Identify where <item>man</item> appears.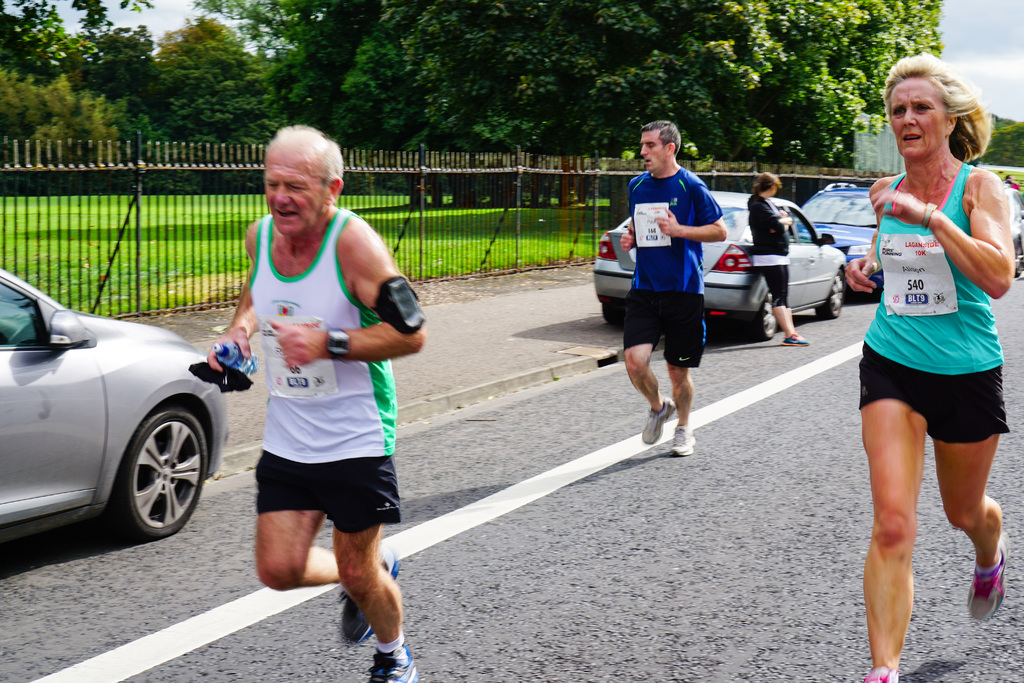
Appears at [619, 115, 729, 461].
